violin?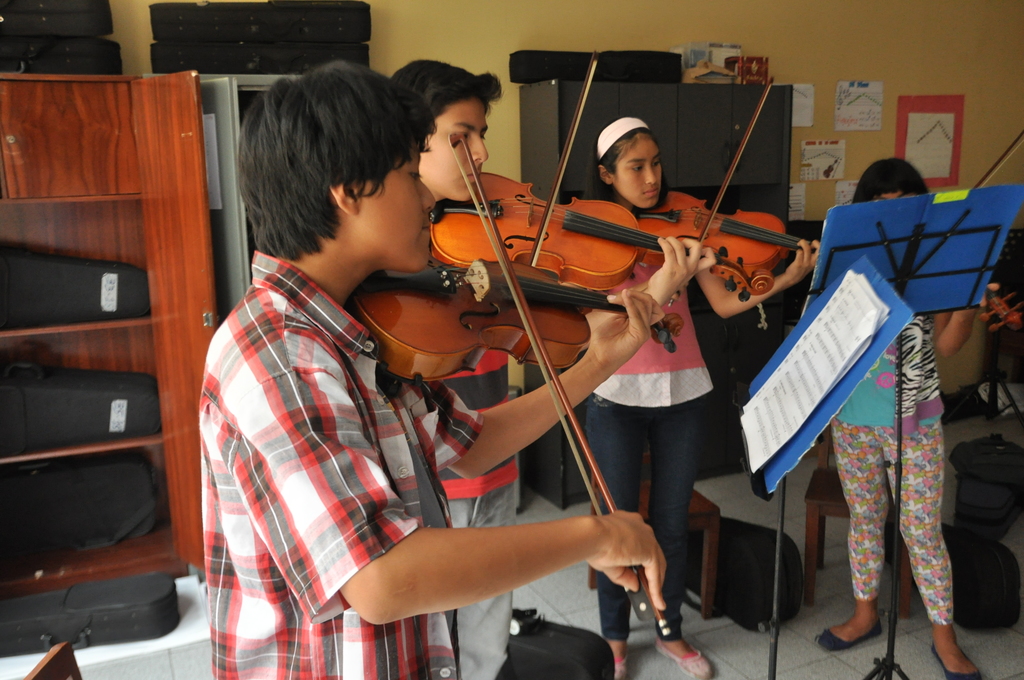
x1=347, y1=115, x2=675, y2=634
